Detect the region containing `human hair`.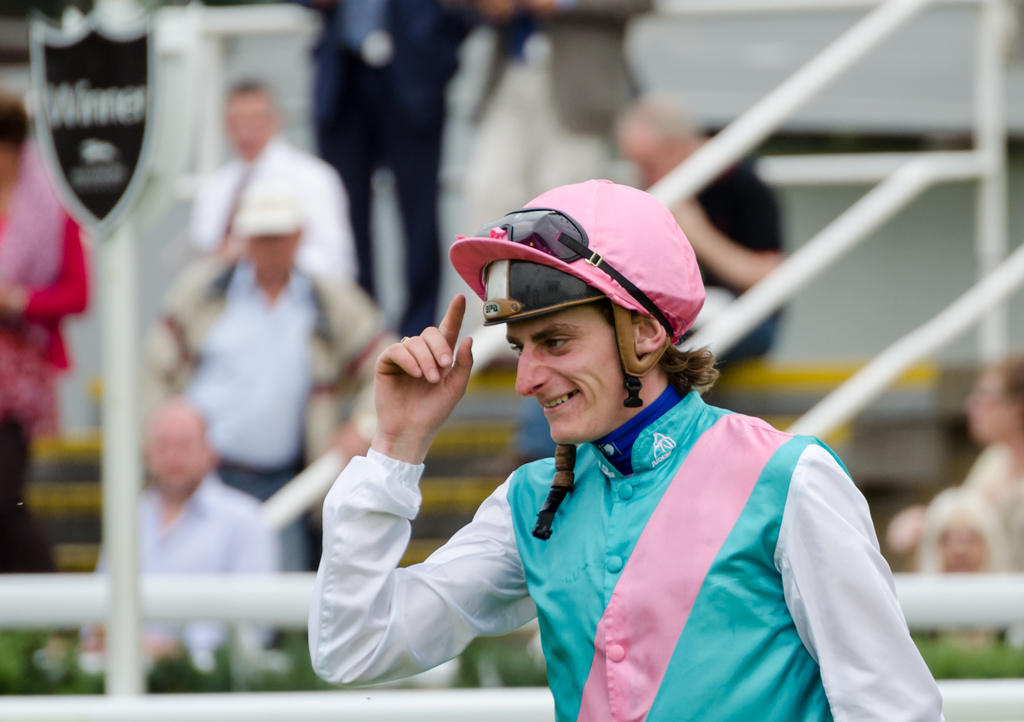
pyautogui.locateOnScreen(0, 95, 29, 142).
